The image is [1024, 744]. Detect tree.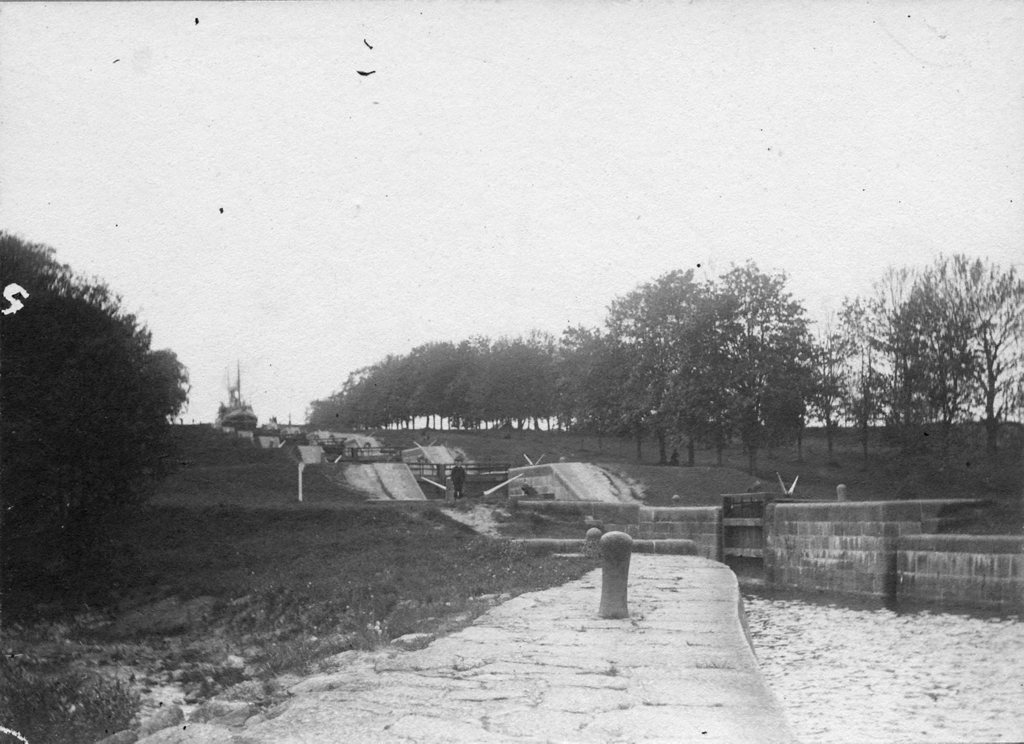
Detection: crop(607, 265, 703, 471).
